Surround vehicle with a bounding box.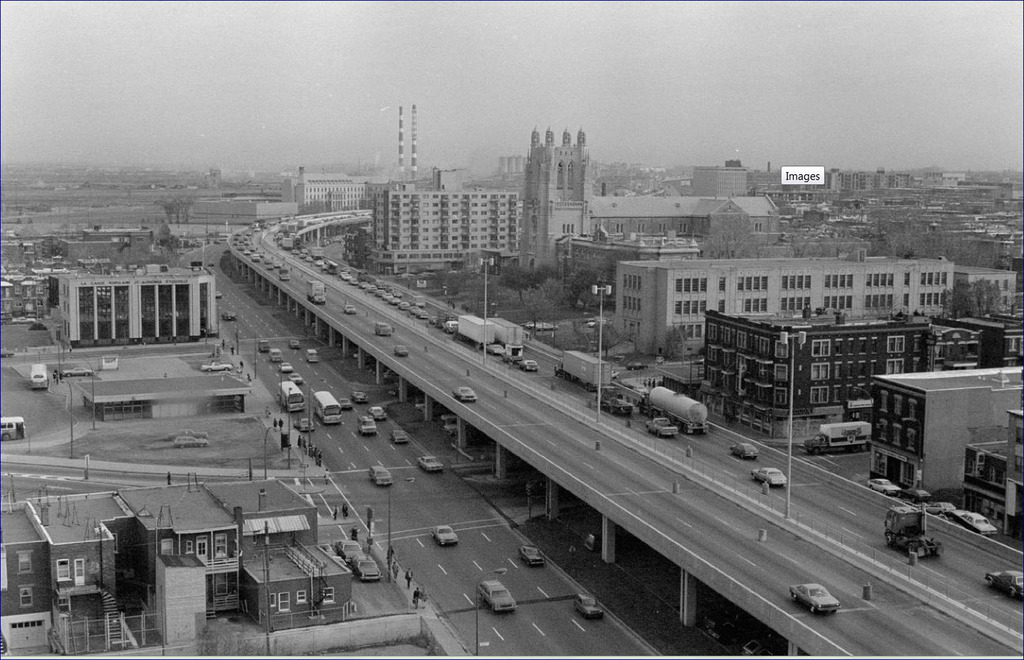
[380,371,398,380].
